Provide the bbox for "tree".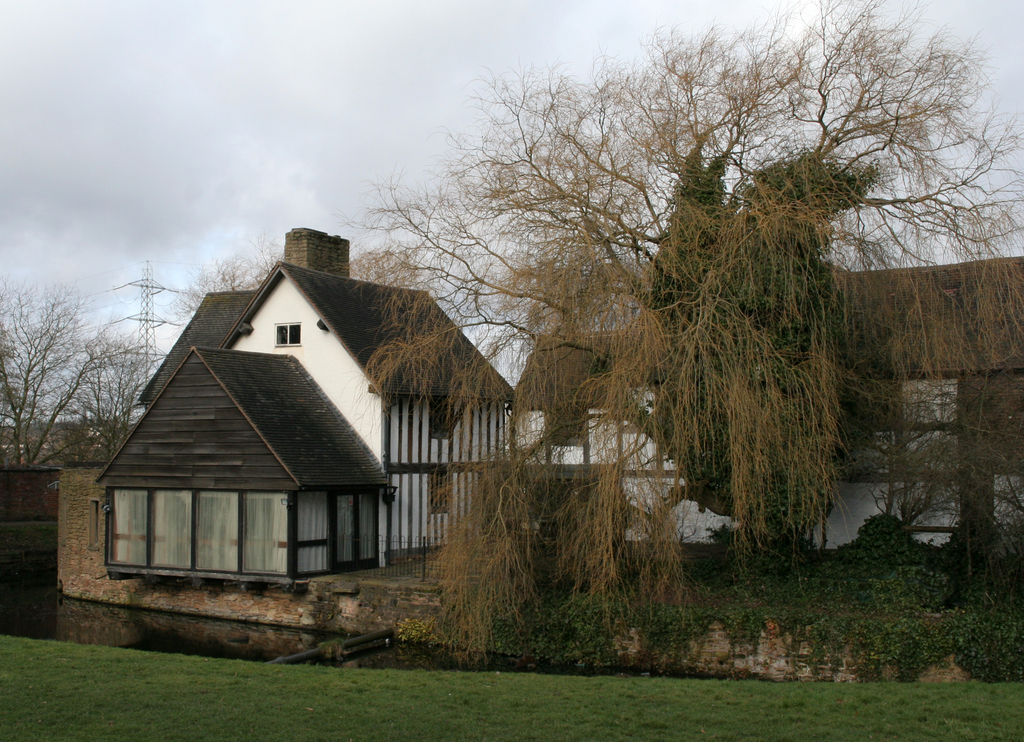
(left=169, top=253, right=300, bottom=327).
